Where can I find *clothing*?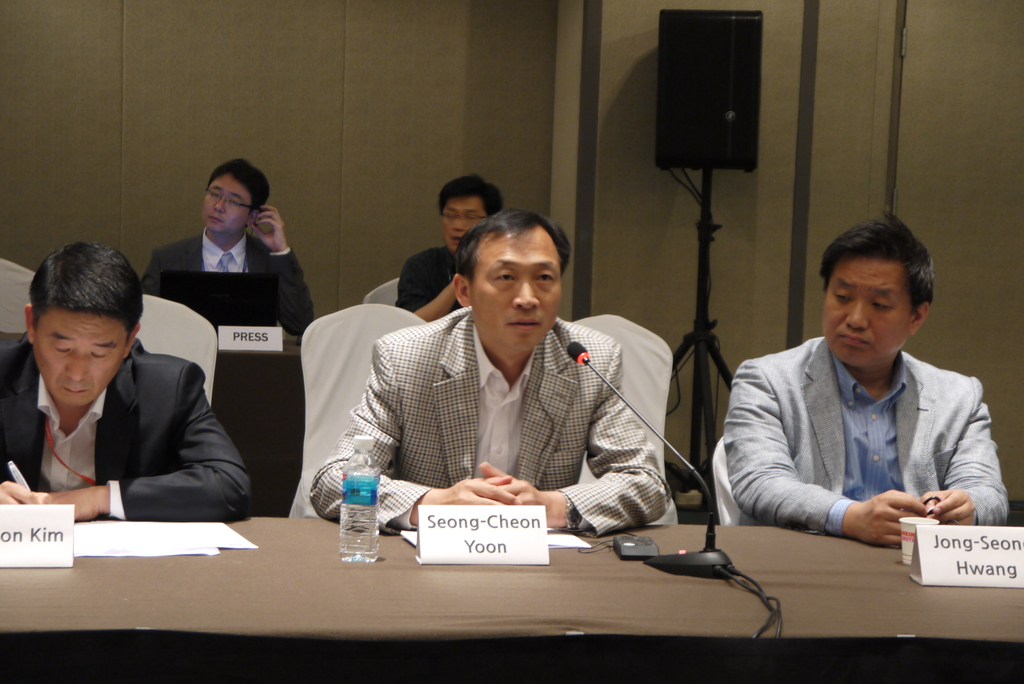
You can find it at {"left": 136, "top": 229, "right": 315, "bottom": 332}.
